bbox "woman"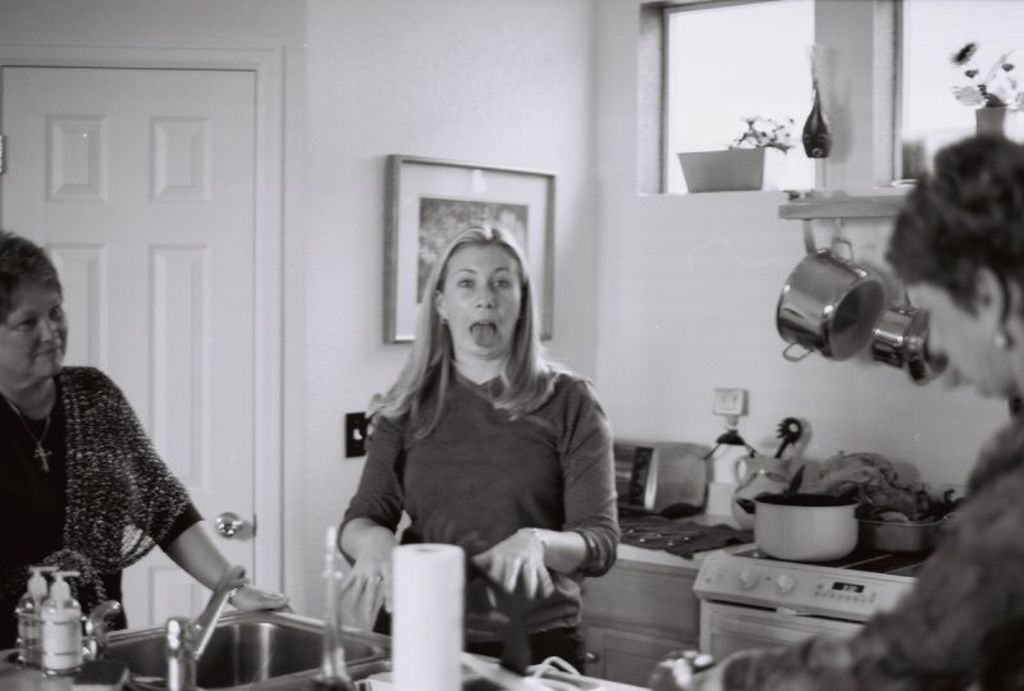
337:214:622:669
